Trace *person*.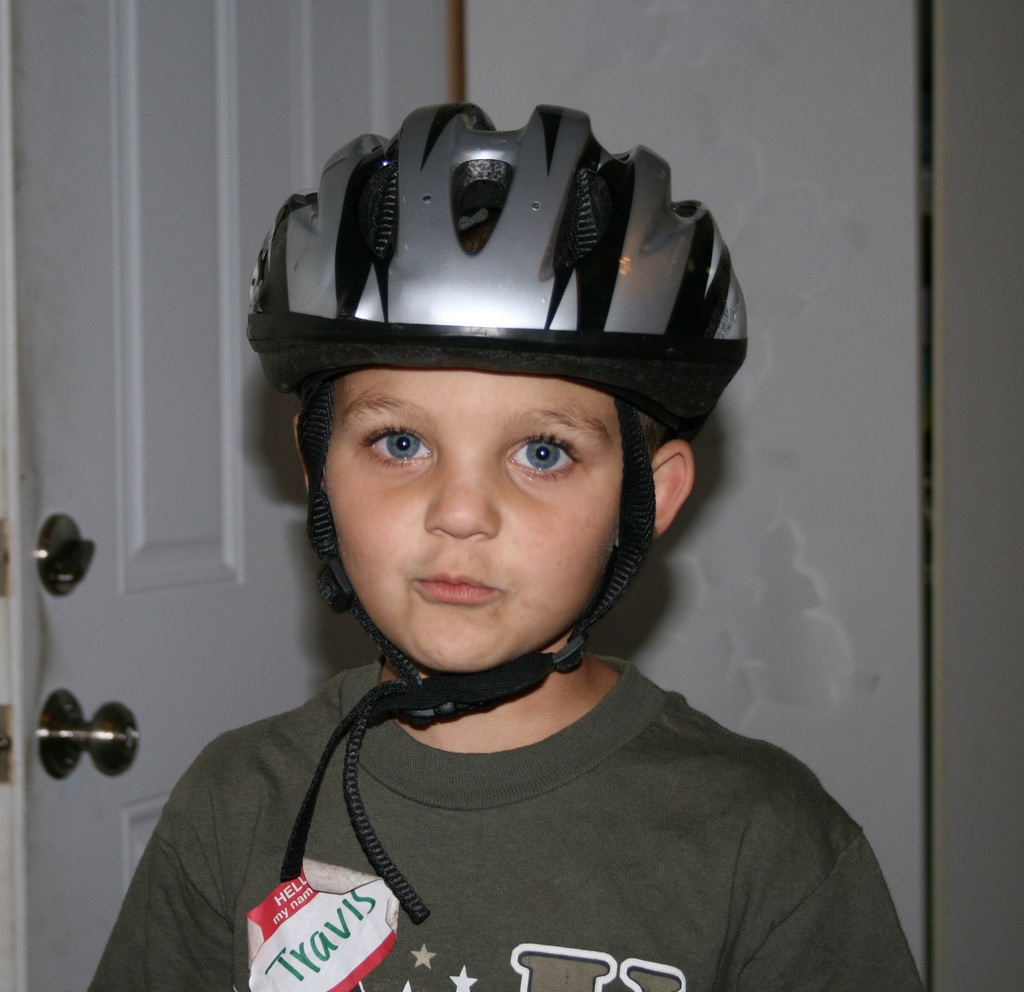
Traced to [left=89, top=99, right=924, bottom=988].
